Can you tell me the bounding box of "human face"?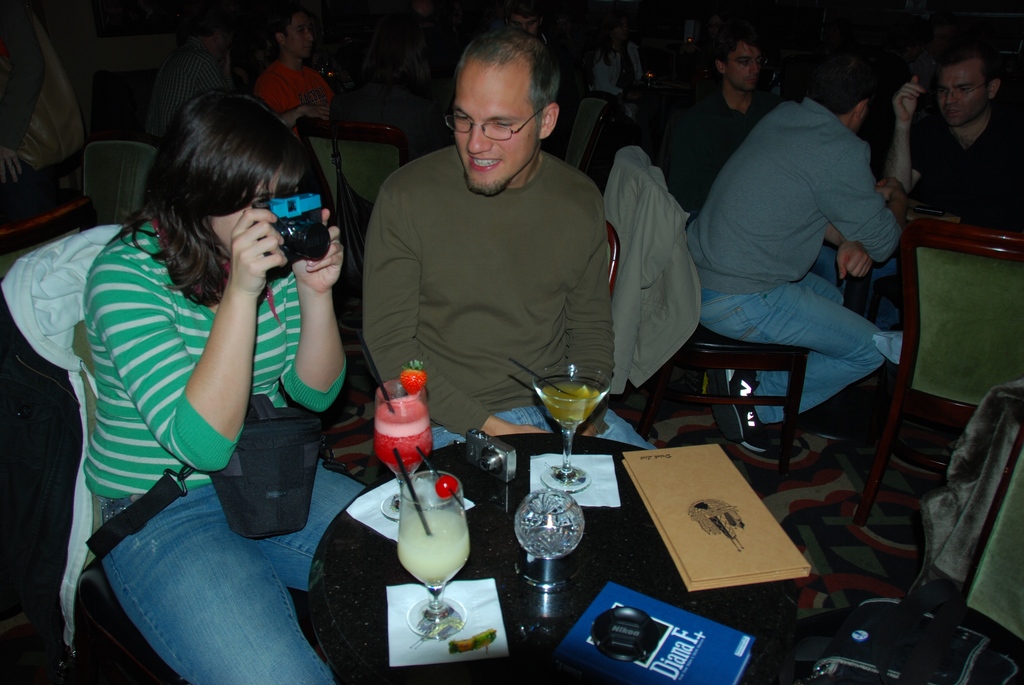
936, 61, 987, 127.
